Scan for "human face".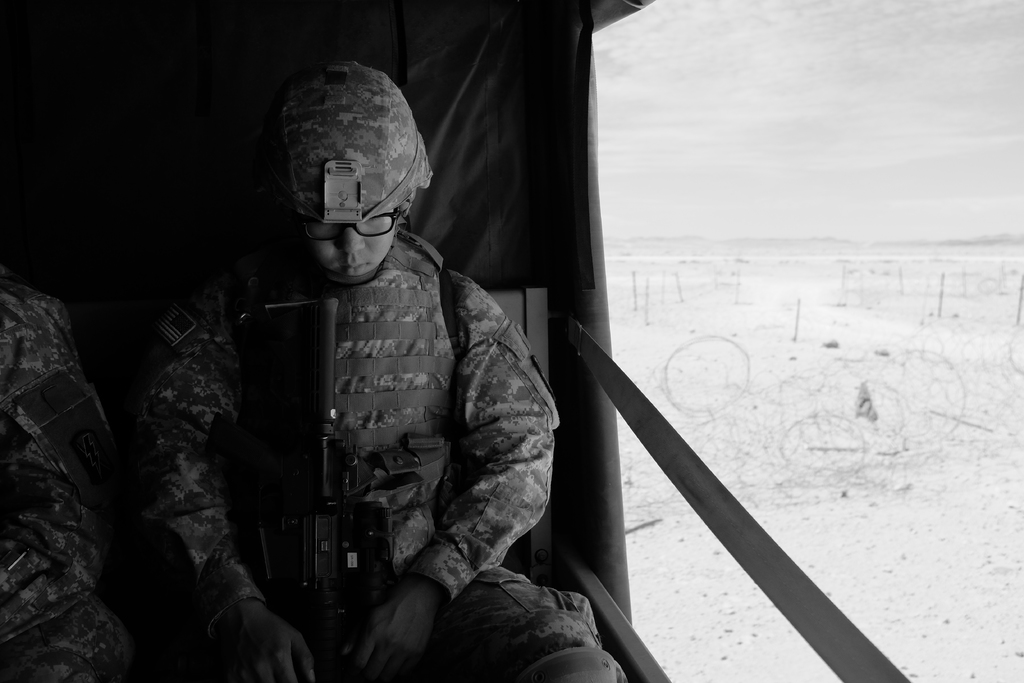
Scan result: left=305, top=213, right=396, bottom=279.
